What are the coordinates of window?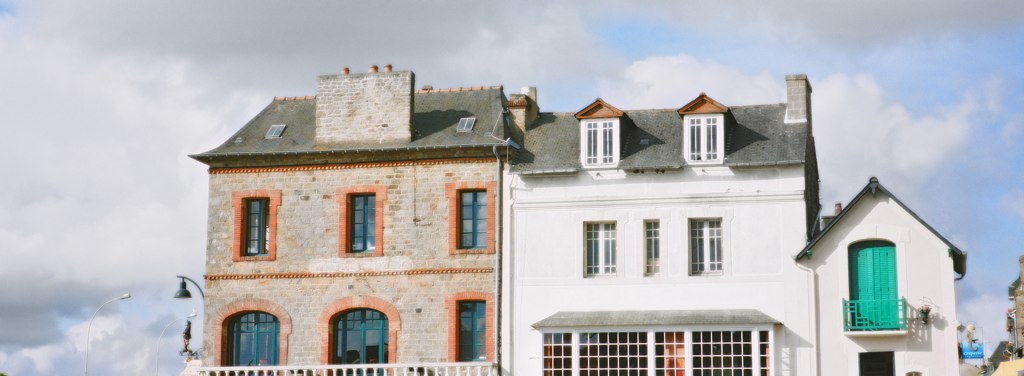
BBox(318, 298, 406, 375).
